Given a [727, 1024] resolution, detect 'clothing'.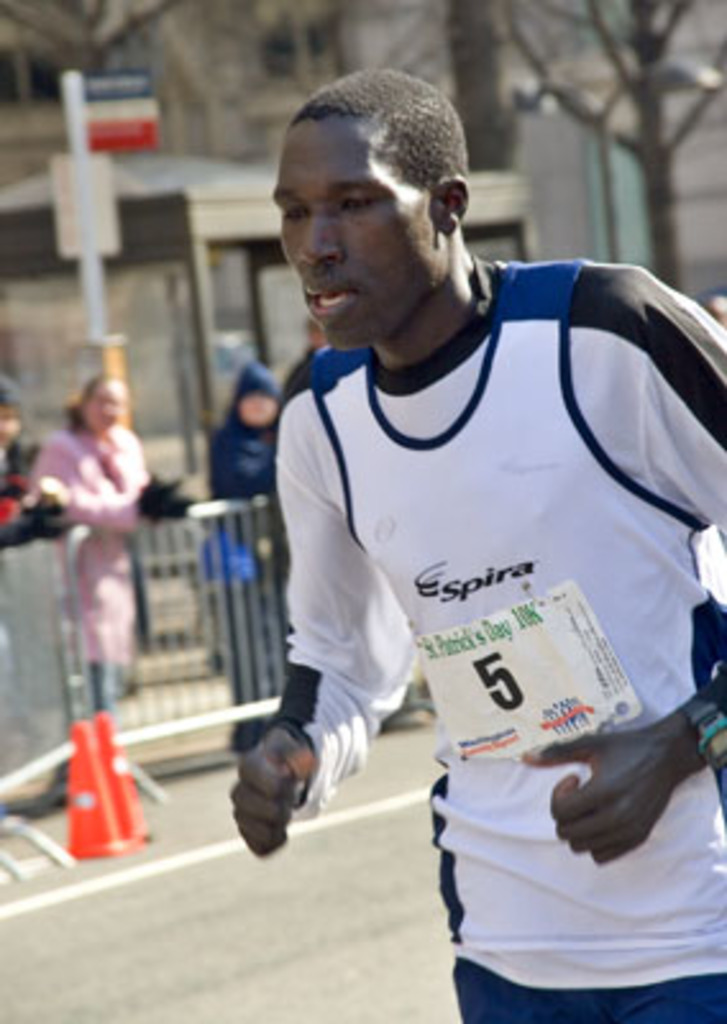
bbox(23, 417, 154, 719).
